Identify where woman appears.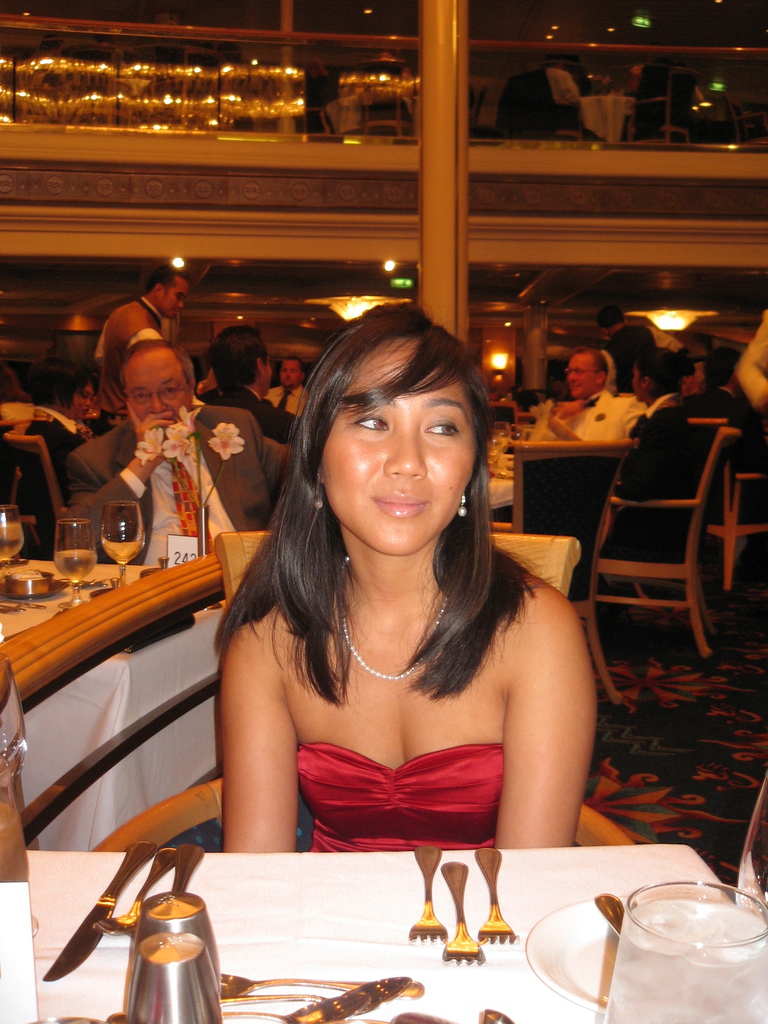
Appears at {"left": 603, "top": 349, "right": 703, "bottom": 562}.
